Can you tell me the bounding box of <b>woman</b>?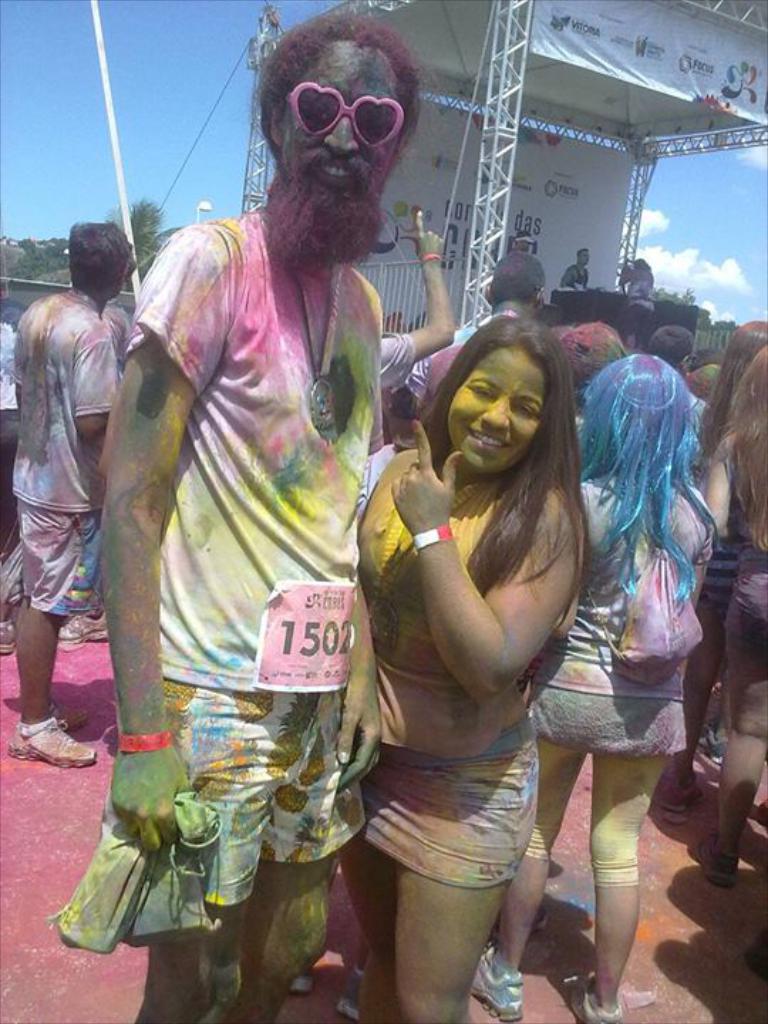
(left=698, top=344, right=767, bottom=899).
